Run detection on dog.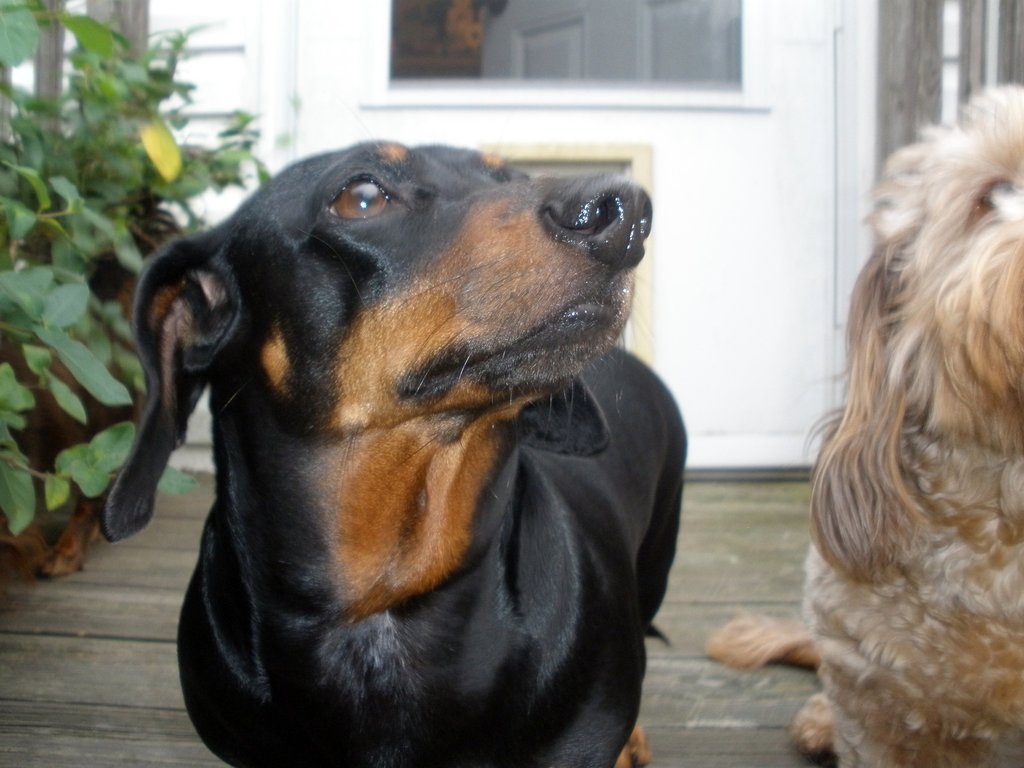
Result: region(703, 82, 1023, 767).
